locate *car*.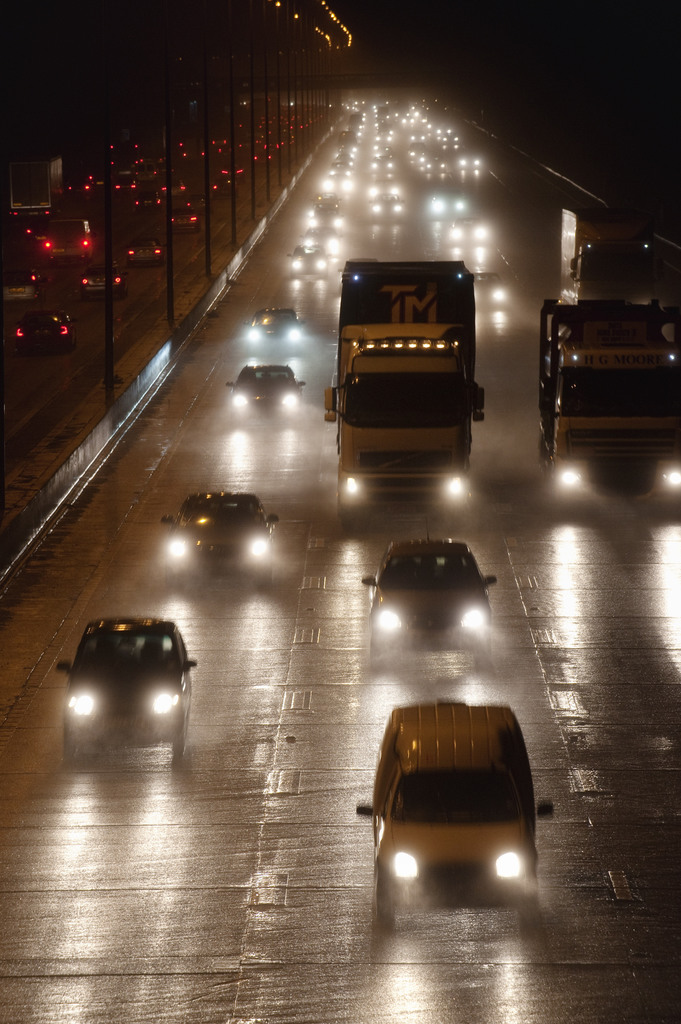
Bounding box: l=248, t=307, r=304, b=356.
